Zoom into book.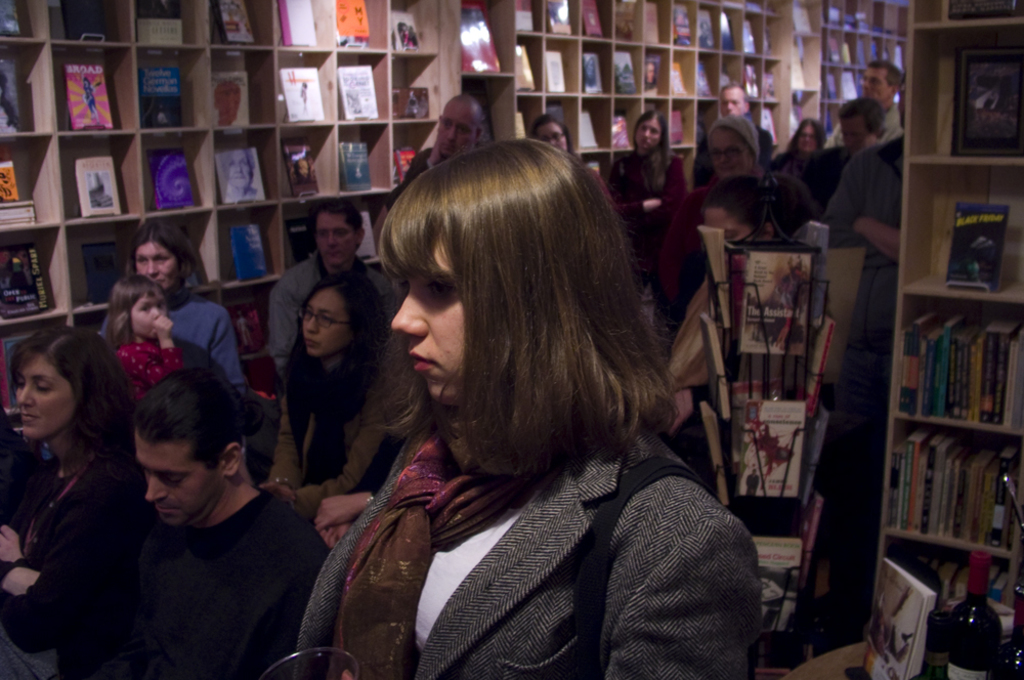
Zoom target: [388, 81, 429, 116].
